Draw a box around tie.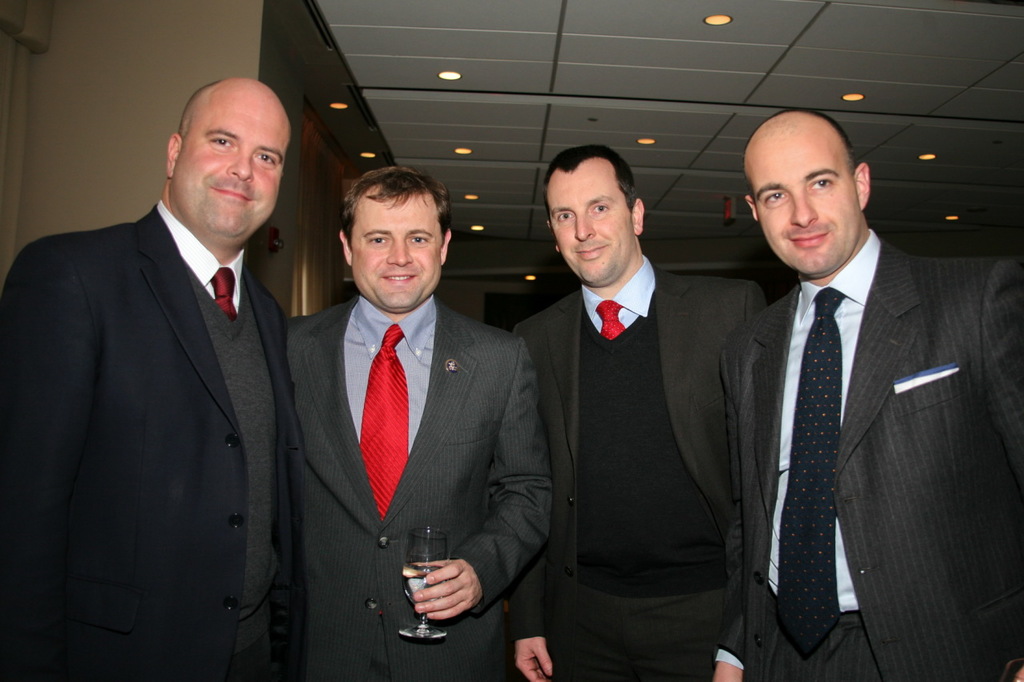
box(774, 279, 850, 660).
